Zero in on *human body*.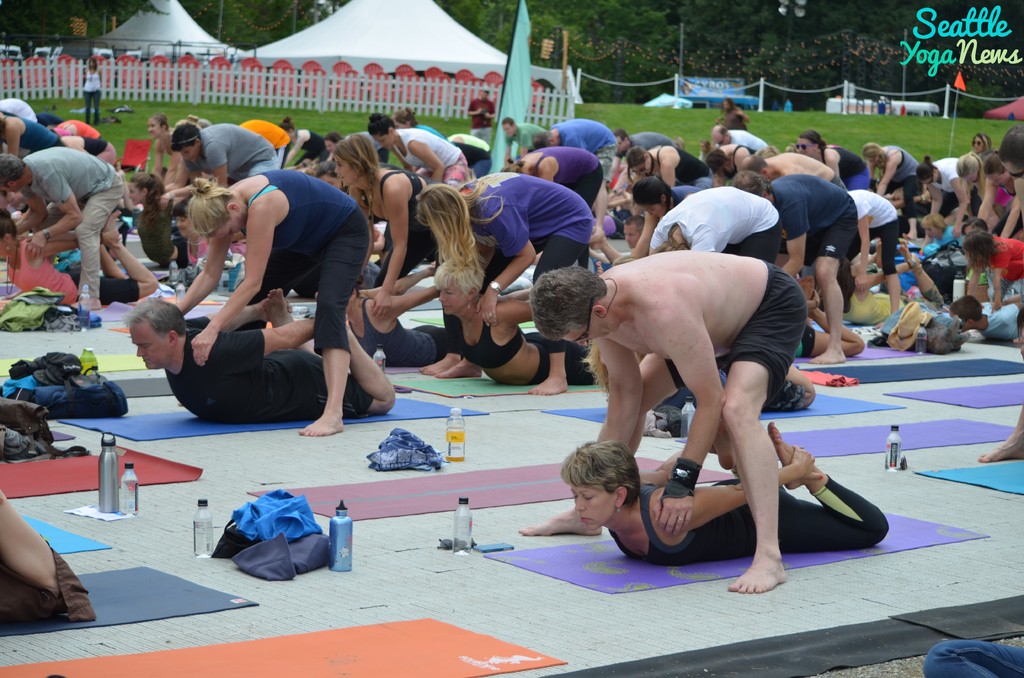
Zeroed in: detection(515, 250, 815, 596).
